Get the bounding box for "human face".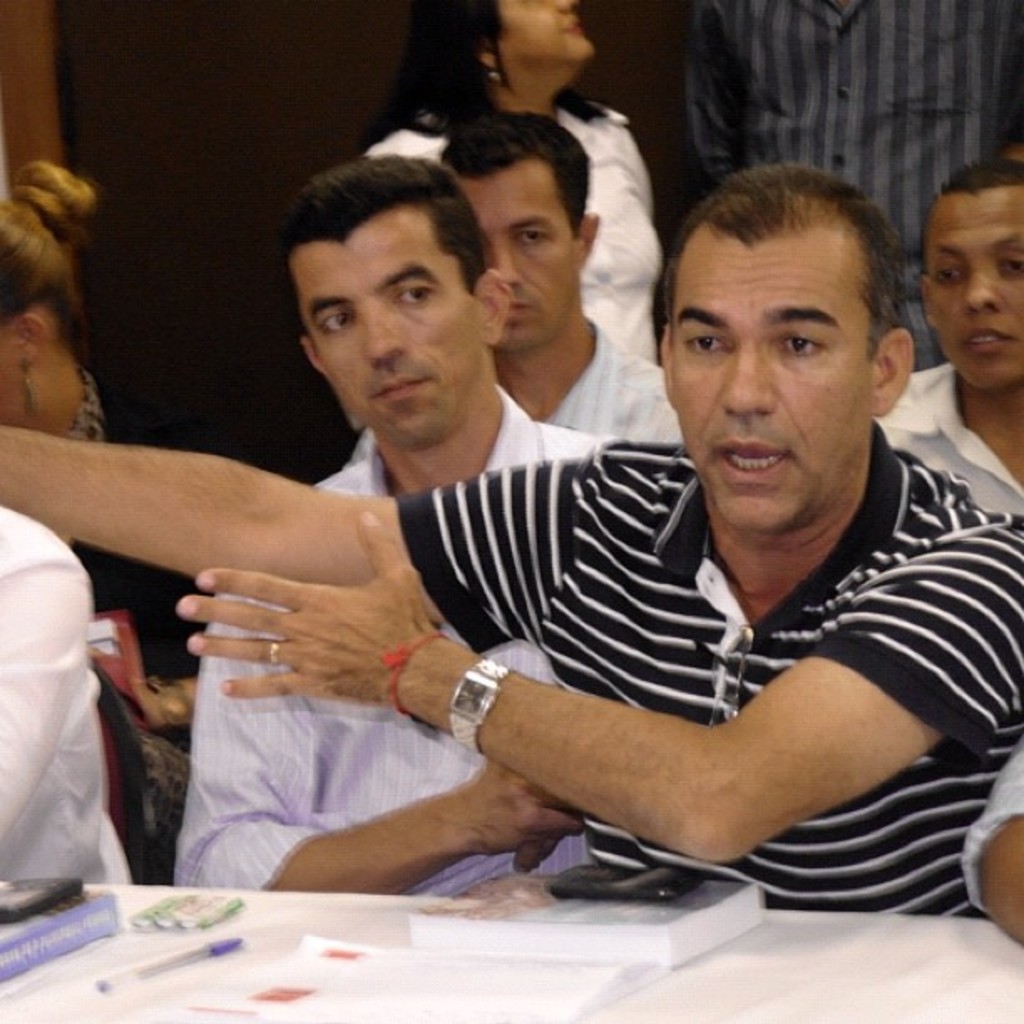
l=296, t=201, r=484, b=448.
